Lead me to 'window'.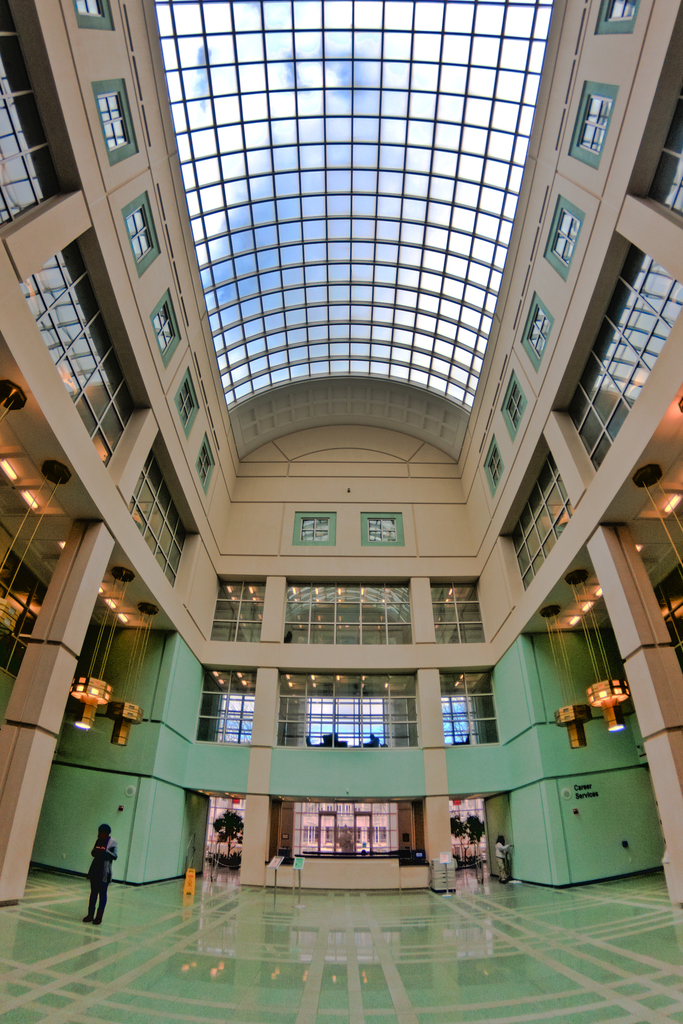
Lead to <box>175,383,198,426</box>.
